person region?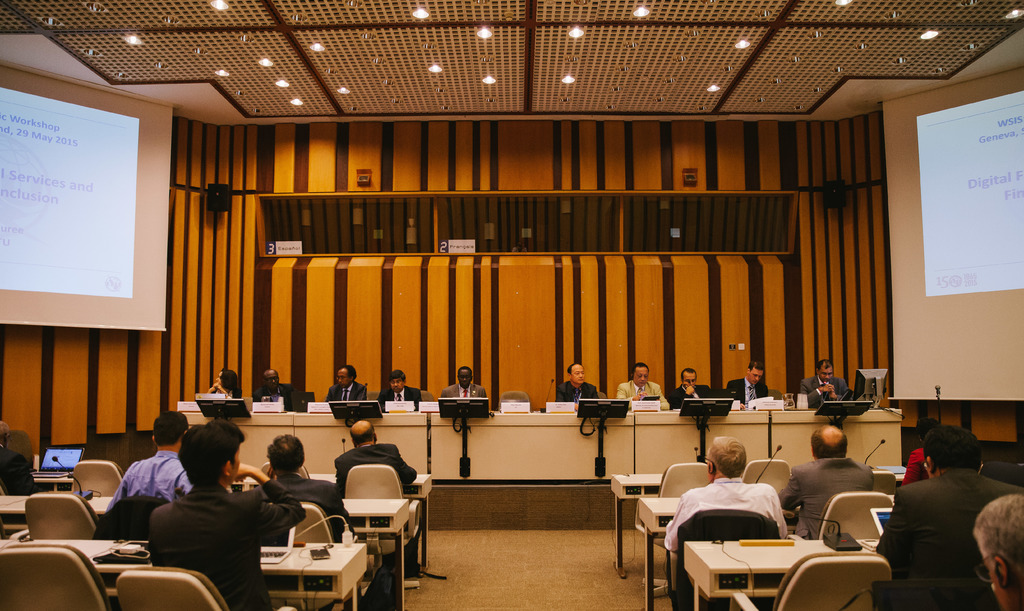
[336, 422, 427, 567]
